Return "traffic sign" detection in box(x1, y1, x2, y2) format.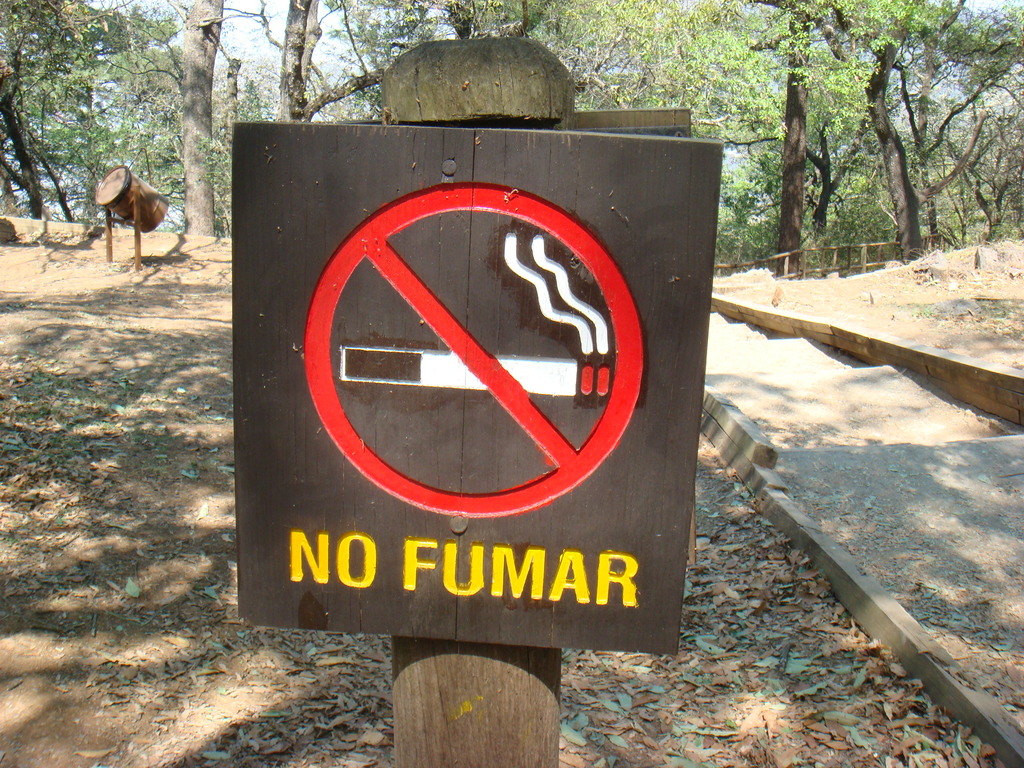
box(228, 123, 715, 668).
